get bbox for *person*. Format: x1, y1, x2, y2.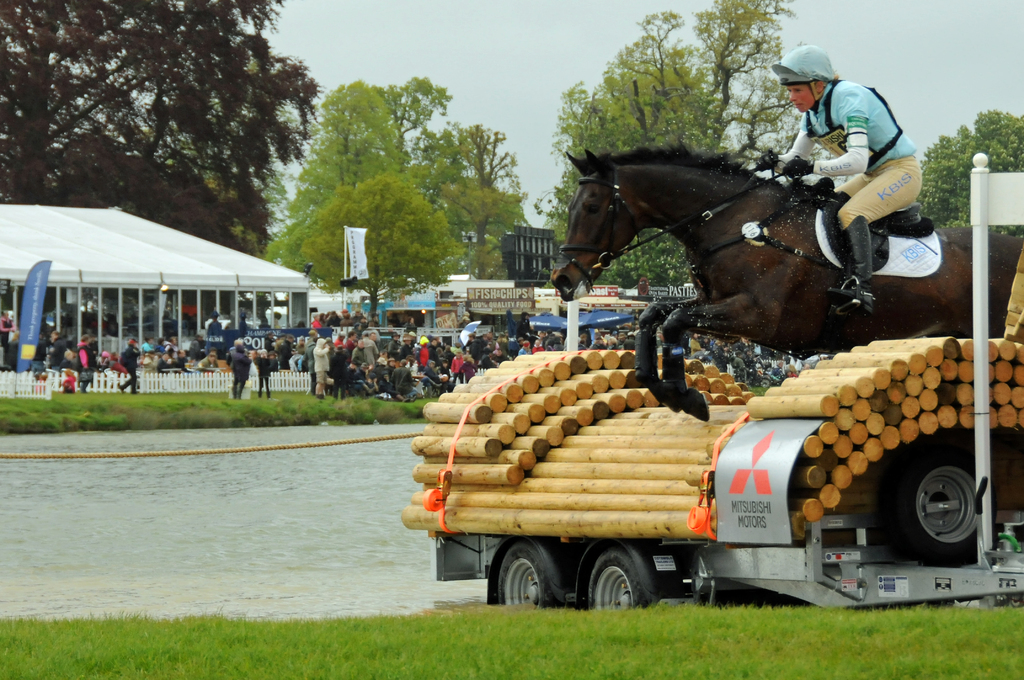
786, 40, 916, 264.
